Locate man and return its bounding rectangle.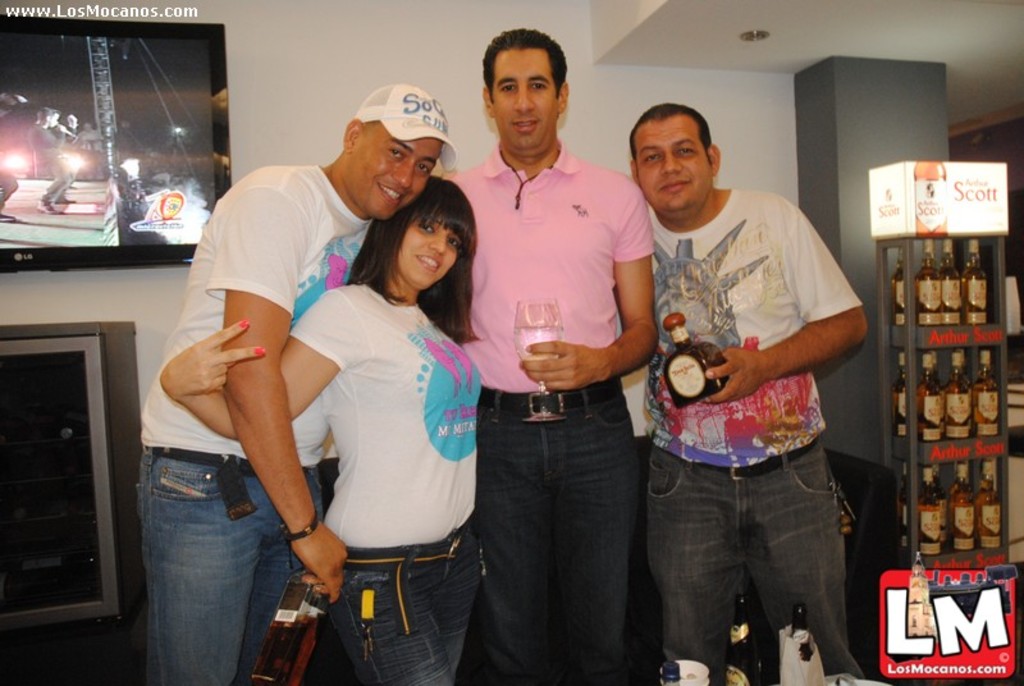
left=428, top=22, right=660, bottom=685.
